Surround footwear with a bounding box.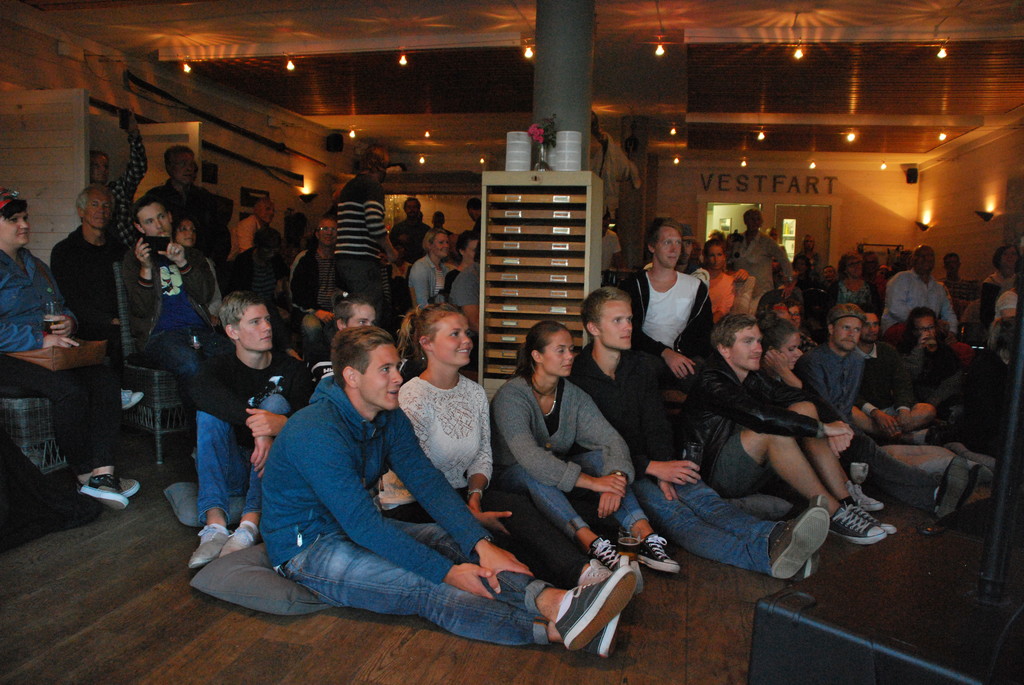
[x1=824, y1=509, x2=886, y2=542].
